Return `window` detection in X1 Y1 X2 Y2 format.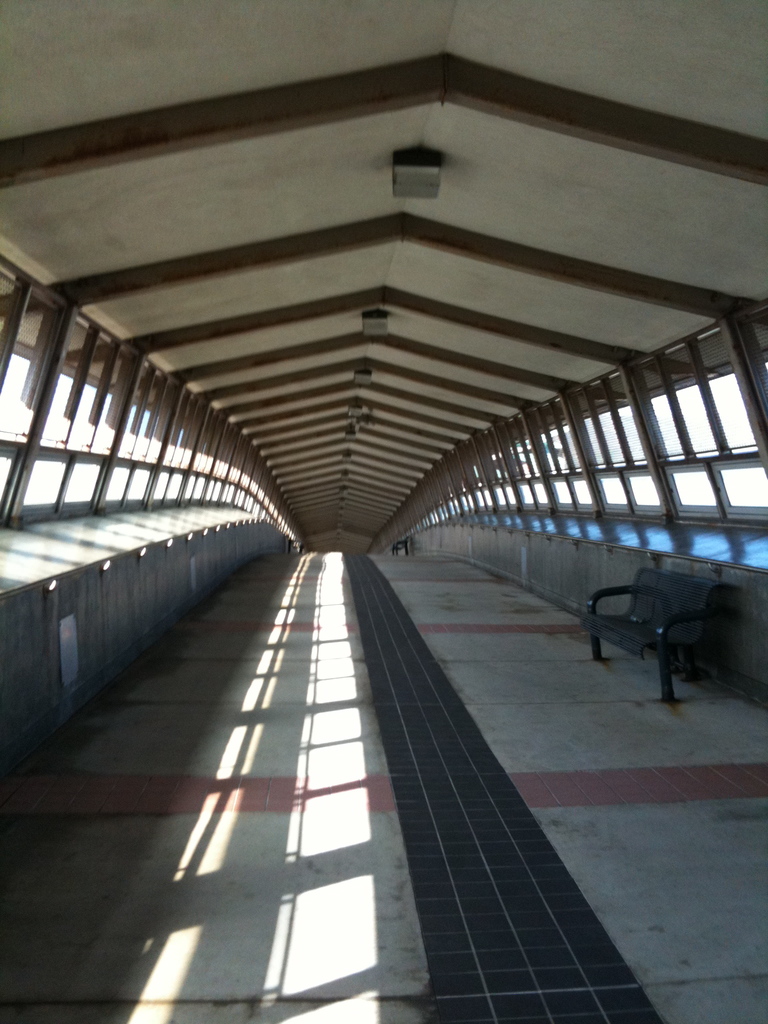
630 328 767 524.
